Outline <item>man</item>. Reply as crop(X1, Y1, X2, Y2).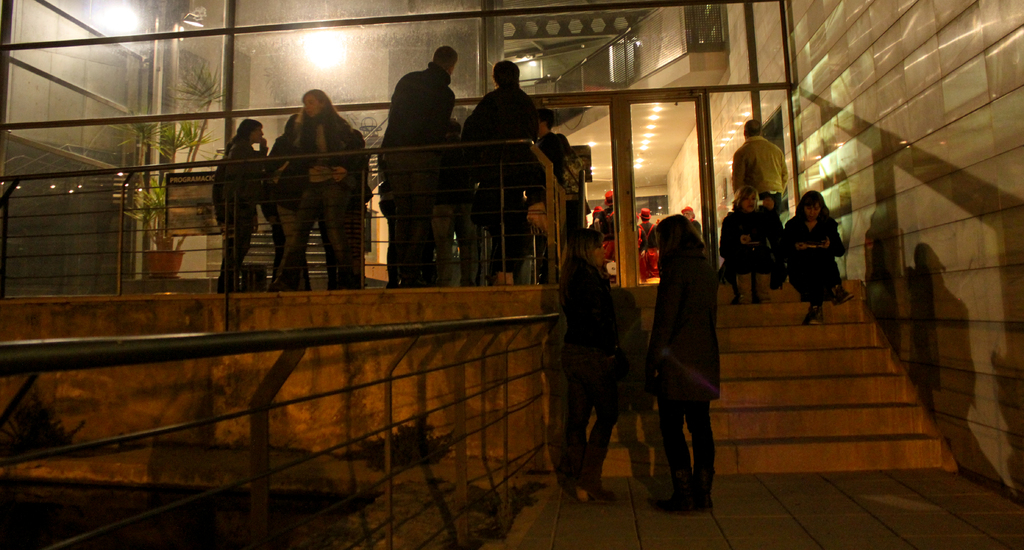
crop(635, 206, 656, 282).
